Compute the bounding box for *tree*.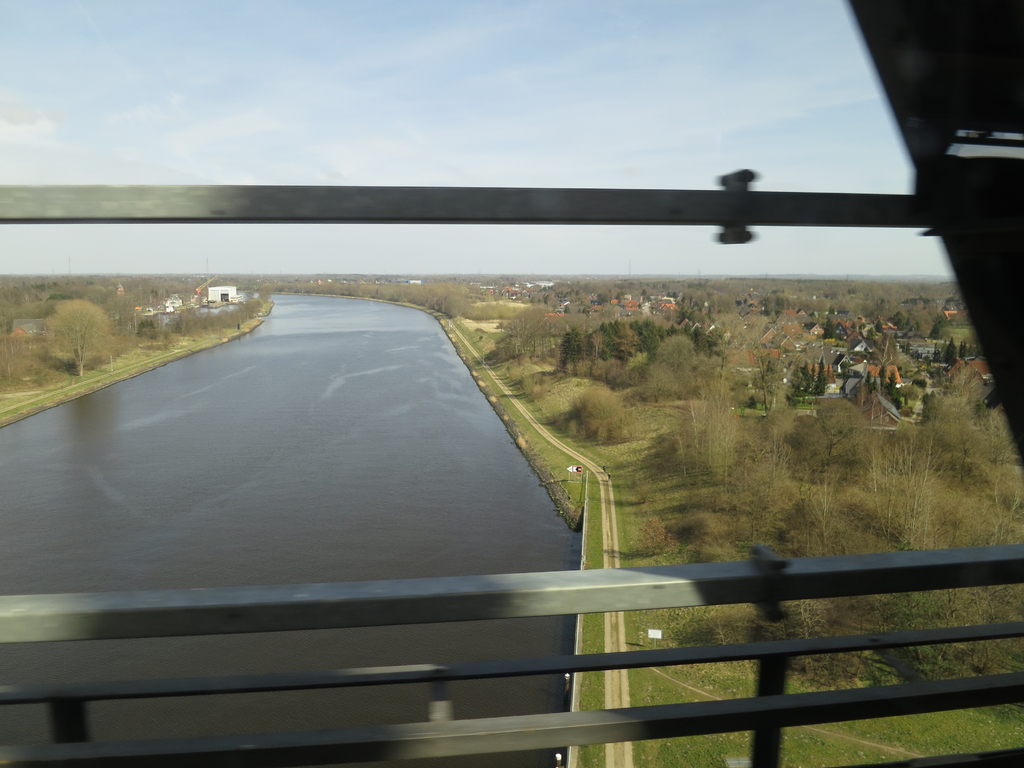
<box>23,274,107,373</box>.
